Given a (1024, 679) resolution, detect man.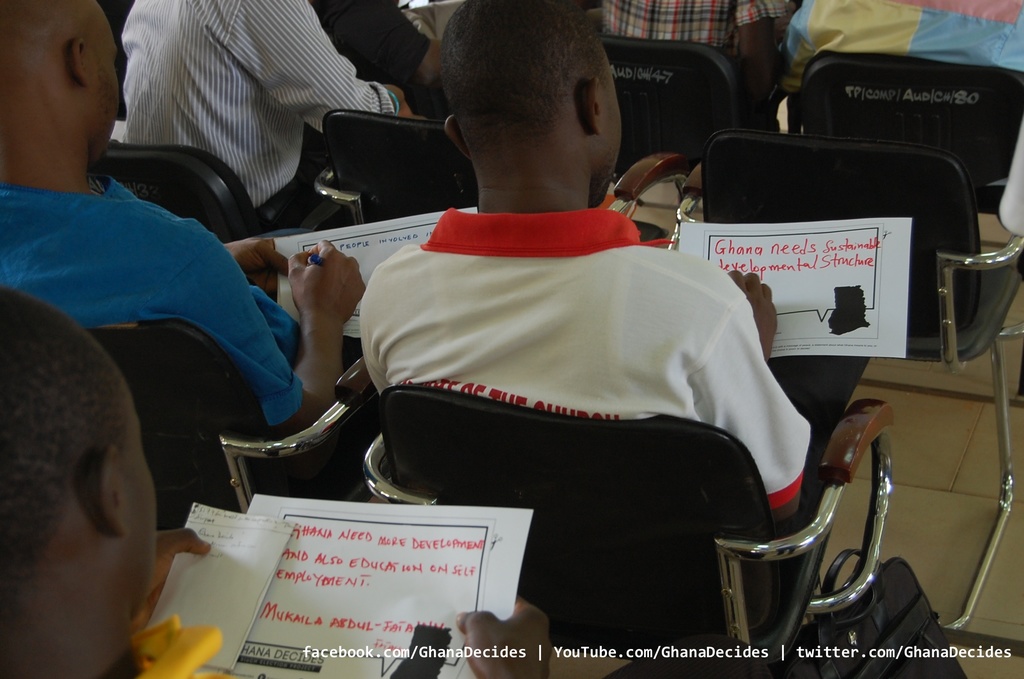
{"left": 0, "top": 290, "right": 539, "bottom": 678}.
